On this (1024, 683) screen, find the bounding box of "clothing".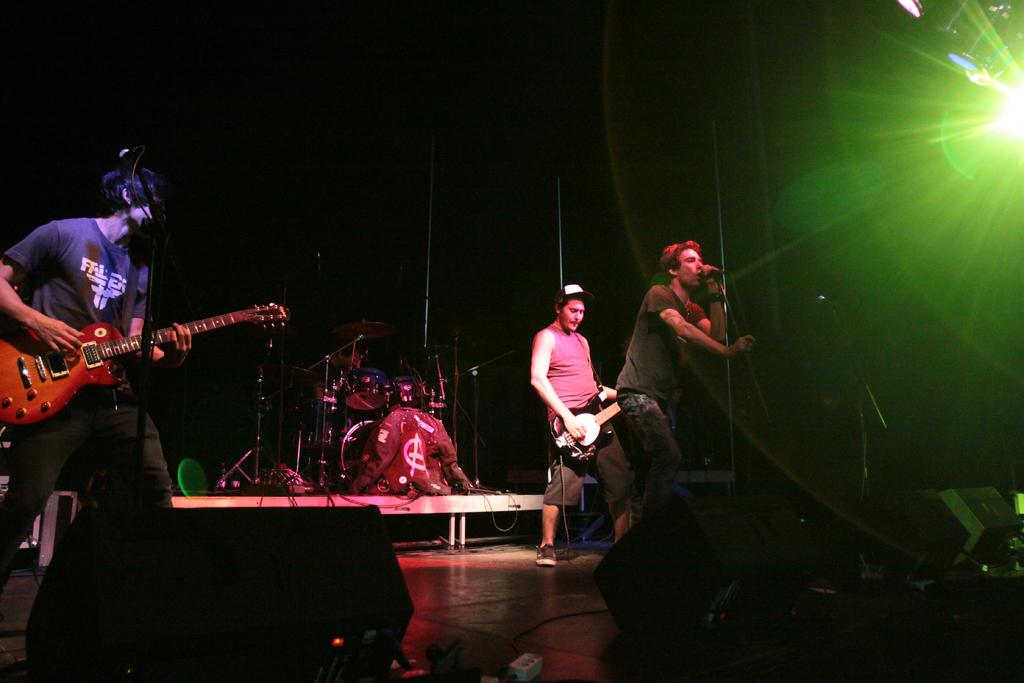
Bounding box: bbox=[609, 281, 705, 502].
